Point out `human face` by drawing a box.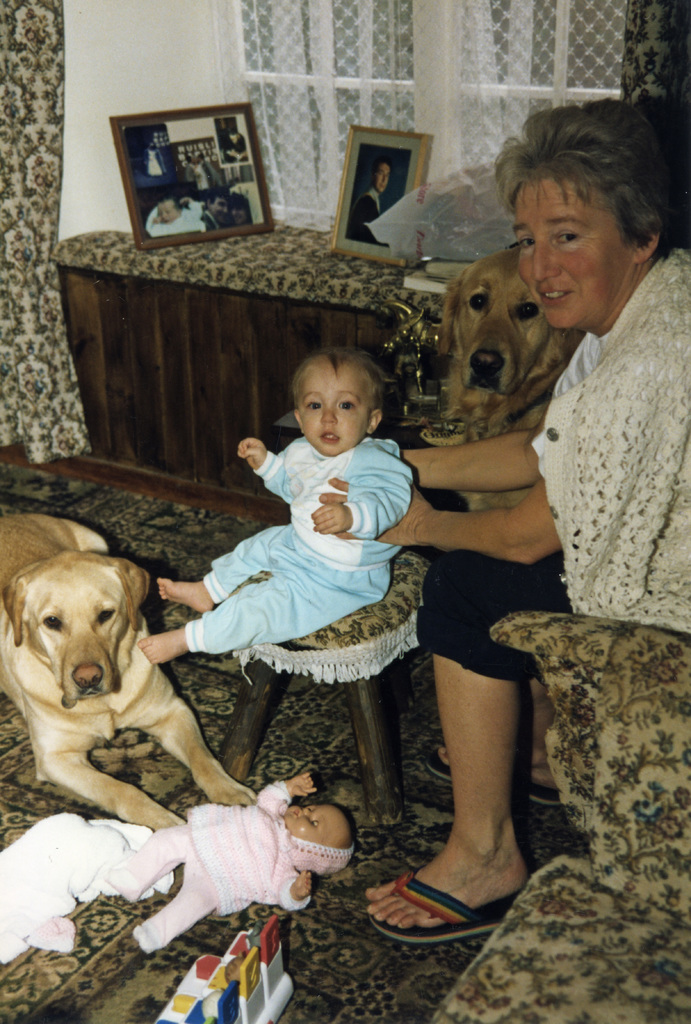
x1=299 y1=365 x2=370 y2=457.
